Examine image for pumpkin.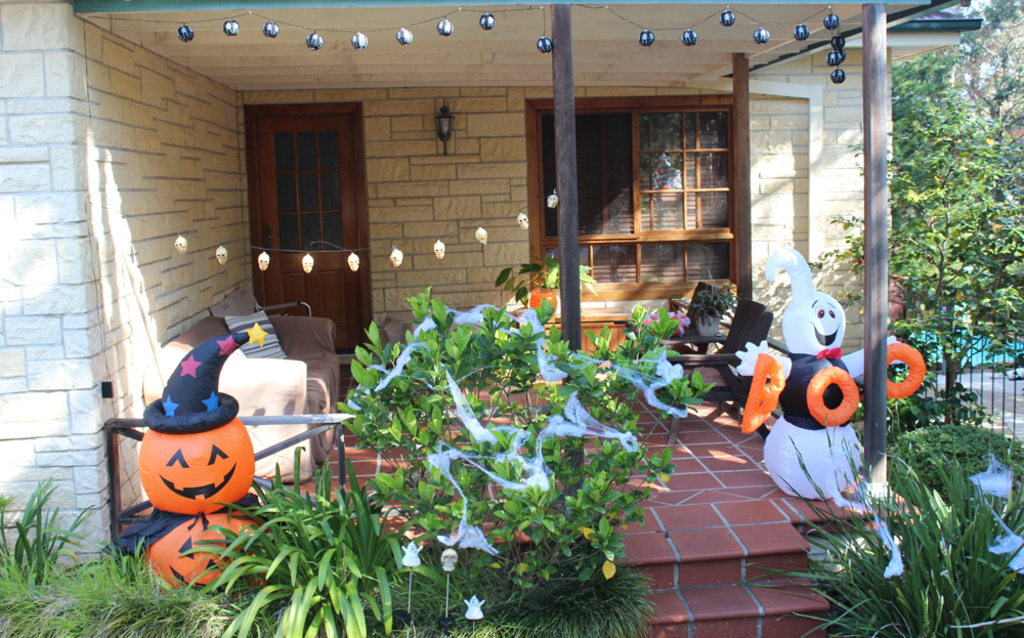
Examination result: pyautogui.locateOnScreen(140, 415, 259, 515).
